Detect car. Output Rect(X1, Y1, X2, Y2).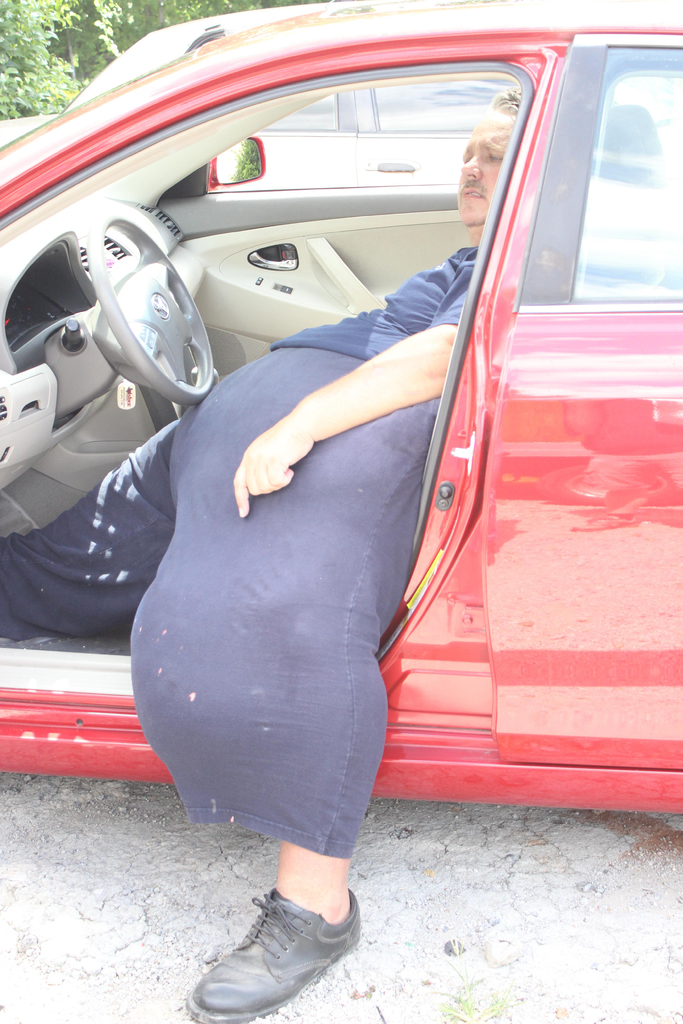
Rect(0, 0, 344, 147).
